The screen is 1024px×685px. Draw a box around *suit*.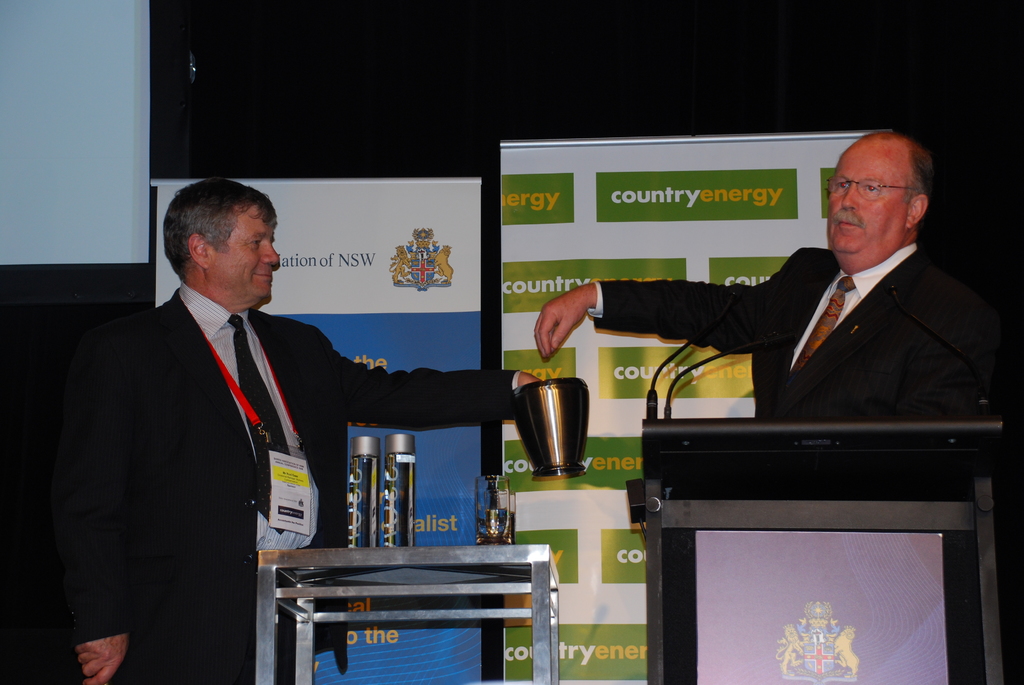
select_region(620, 154, 1004, 494).
